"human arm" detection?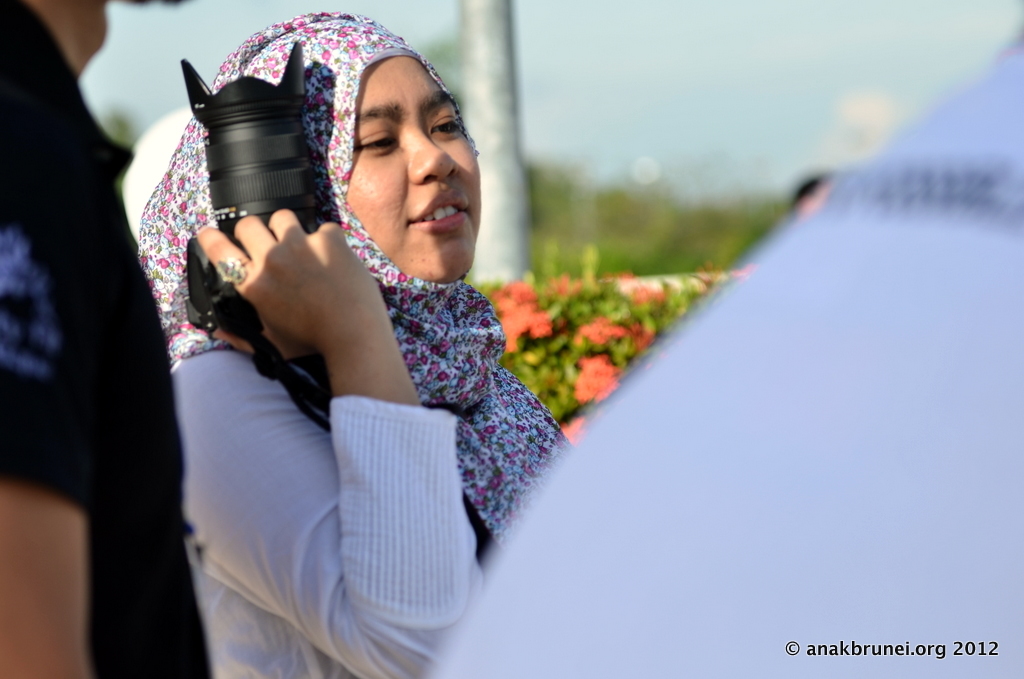
<bbox>166, 203, 484, 678</bbox>
